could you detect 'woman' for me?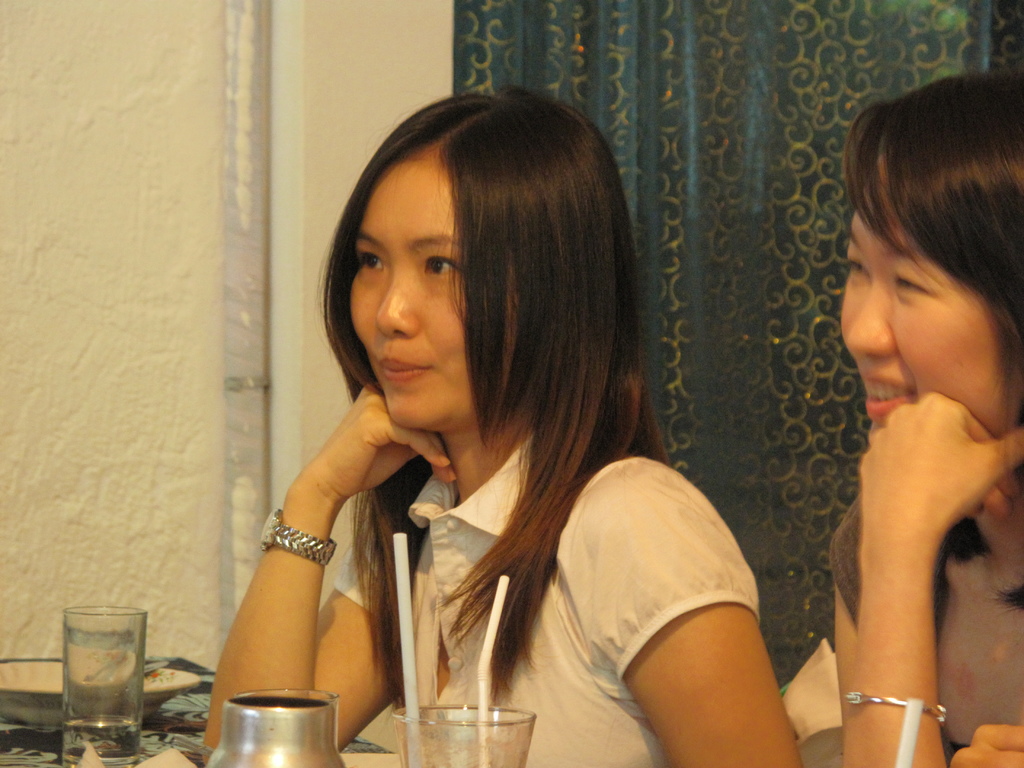
Detection result: pyautogui.locateOnScreen(825, 73, 1023, 765).
